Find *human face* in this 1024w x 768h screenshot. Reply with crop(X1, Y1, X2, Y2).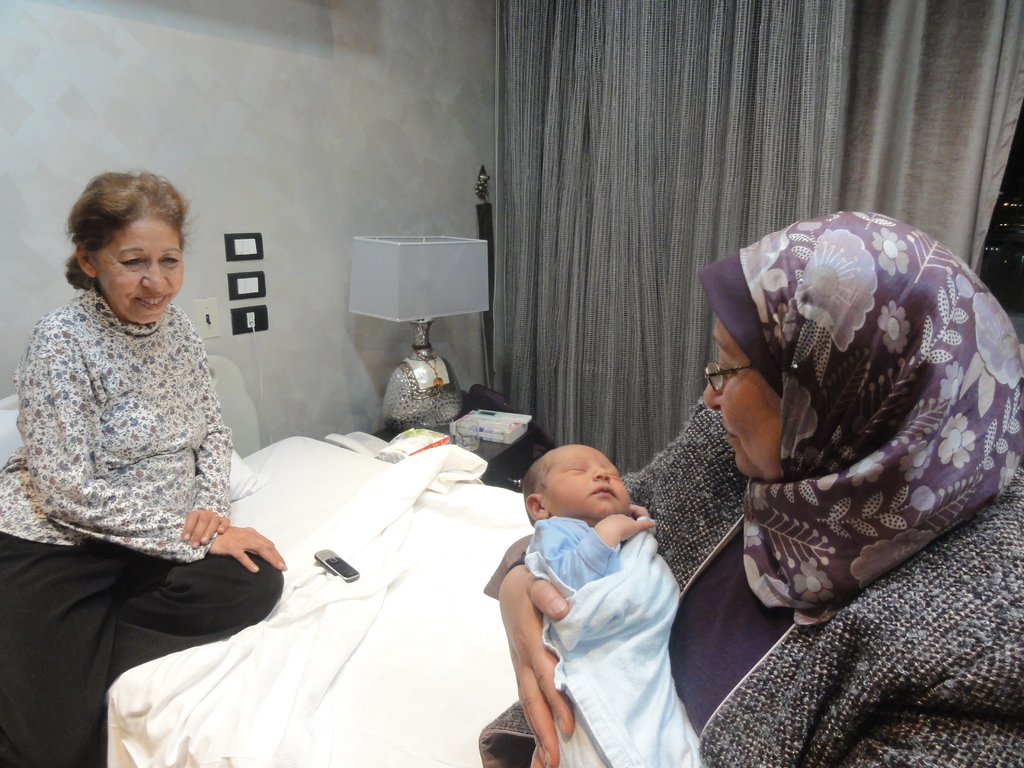
crop(705, 314, 783, 474).
